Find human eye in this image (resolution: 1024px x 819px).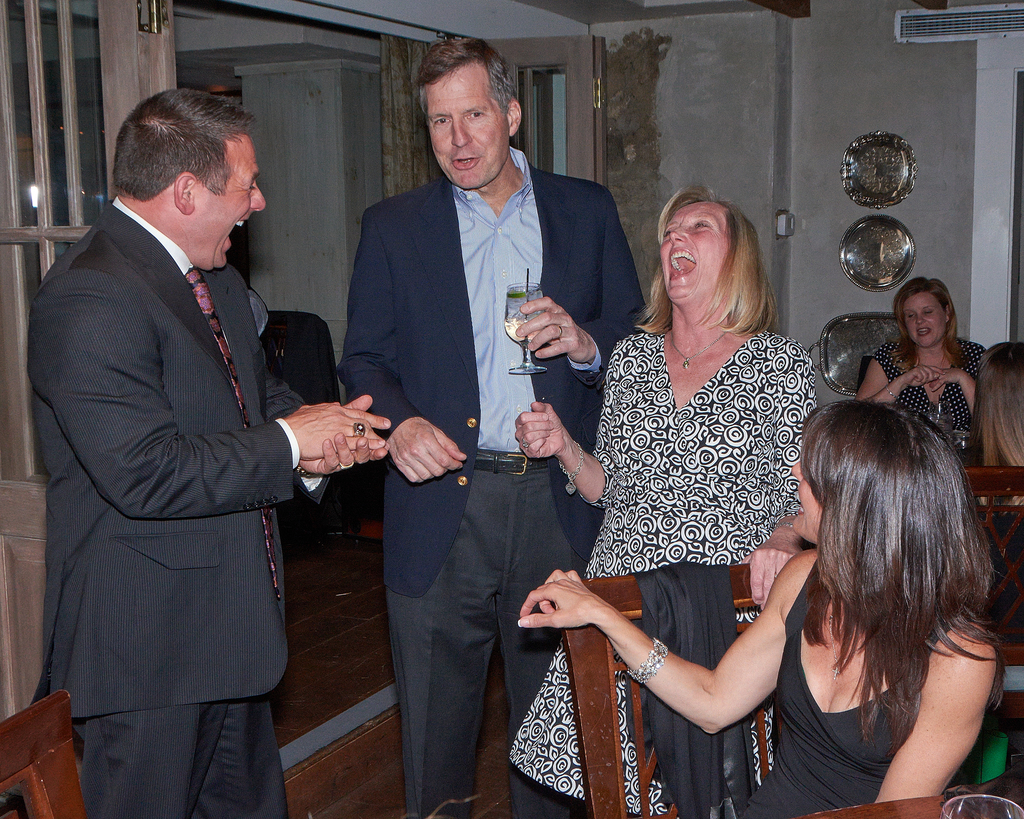
bbox(463, 111, 484, 119).
